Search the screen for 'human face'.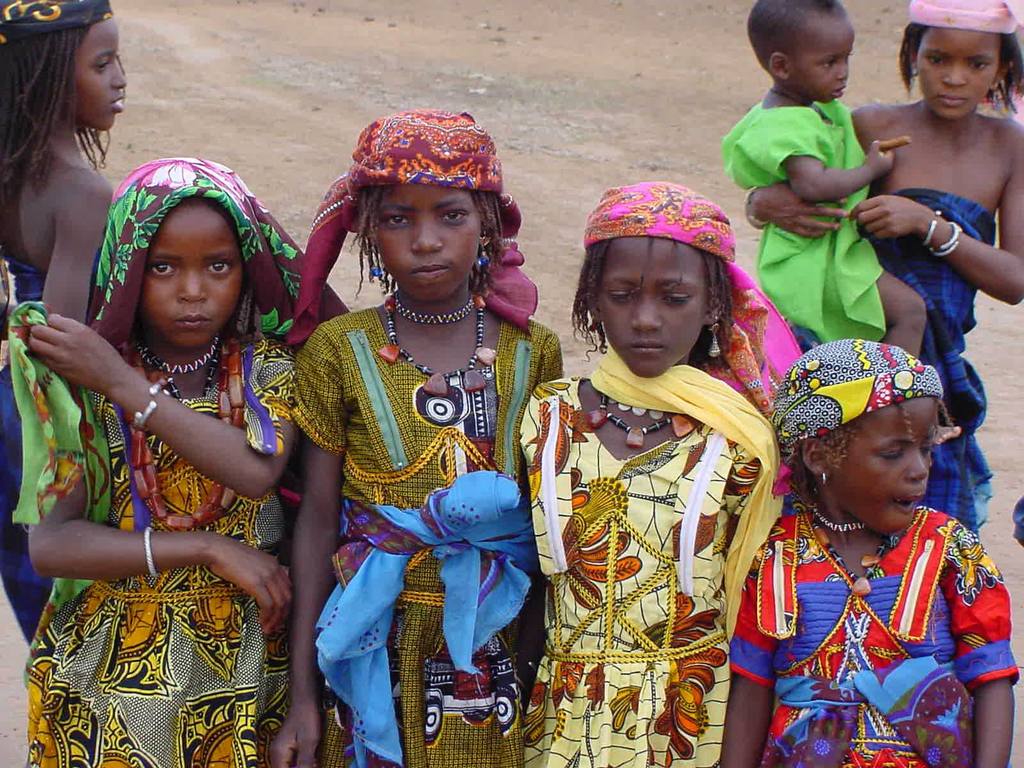
Found at [left=588, top=234, right=710, bottom=381].
